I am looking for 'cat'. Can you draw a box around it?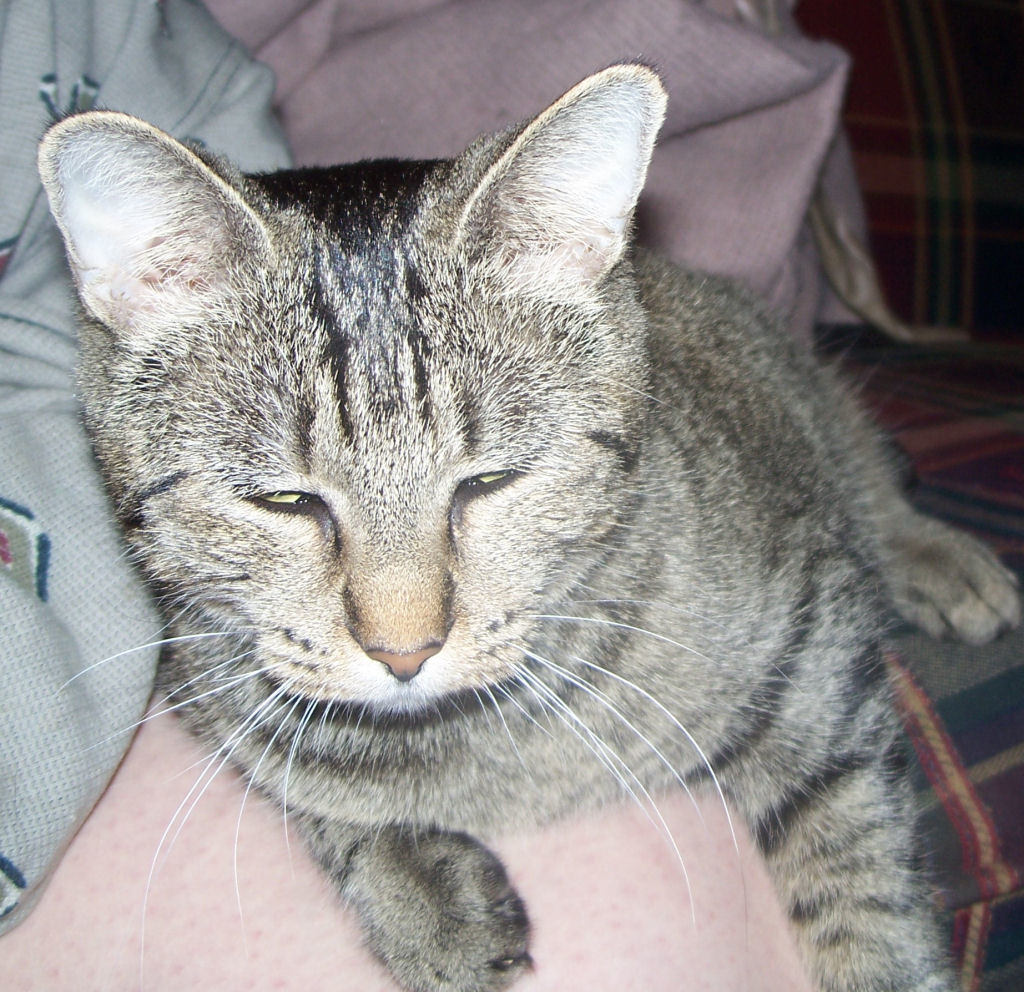
Sure, the bounding box is x1=21, y1=61, x2=1023, y2=991.
